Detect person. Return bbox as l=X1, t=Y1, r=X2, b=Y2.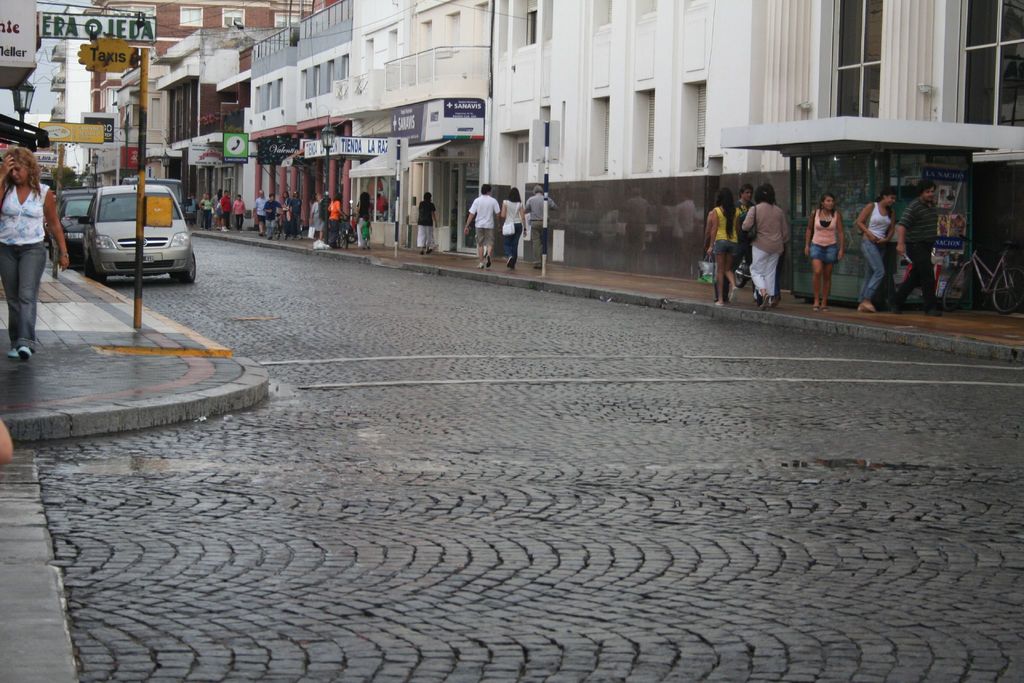
l=855, t=188, r=897, b=312.
